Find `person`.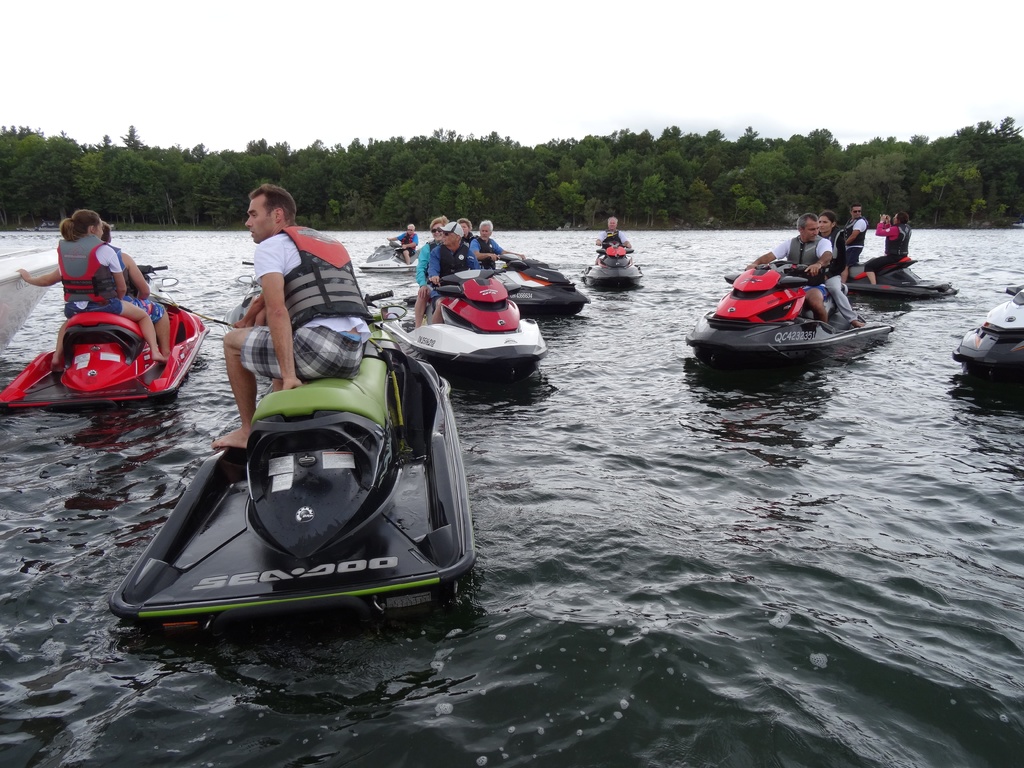
{"left": 815, "top": 211, "right": 872, "bottom": 331}.
